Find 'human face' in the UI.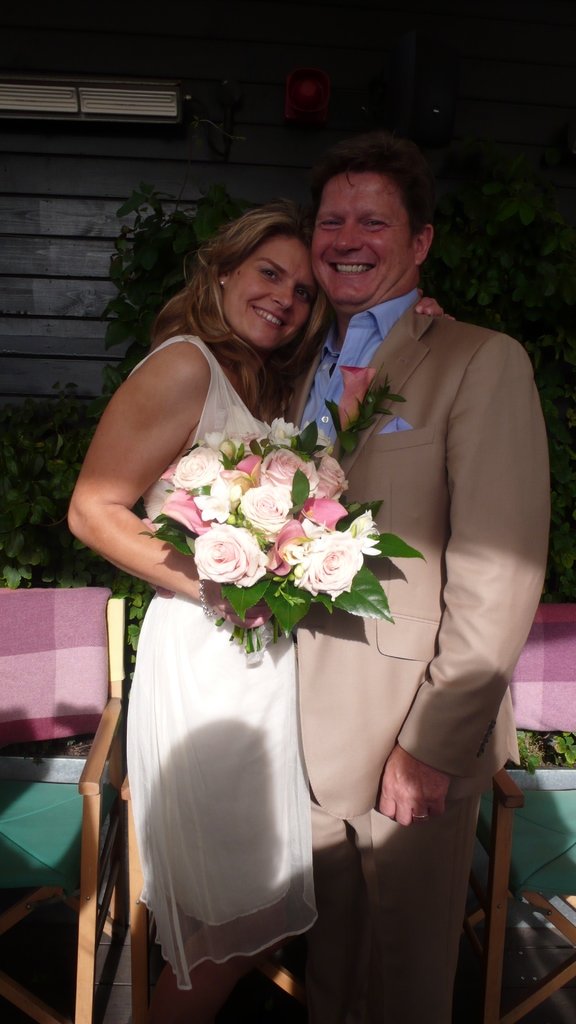
UI element at detection(312, 164, 419, 310).
